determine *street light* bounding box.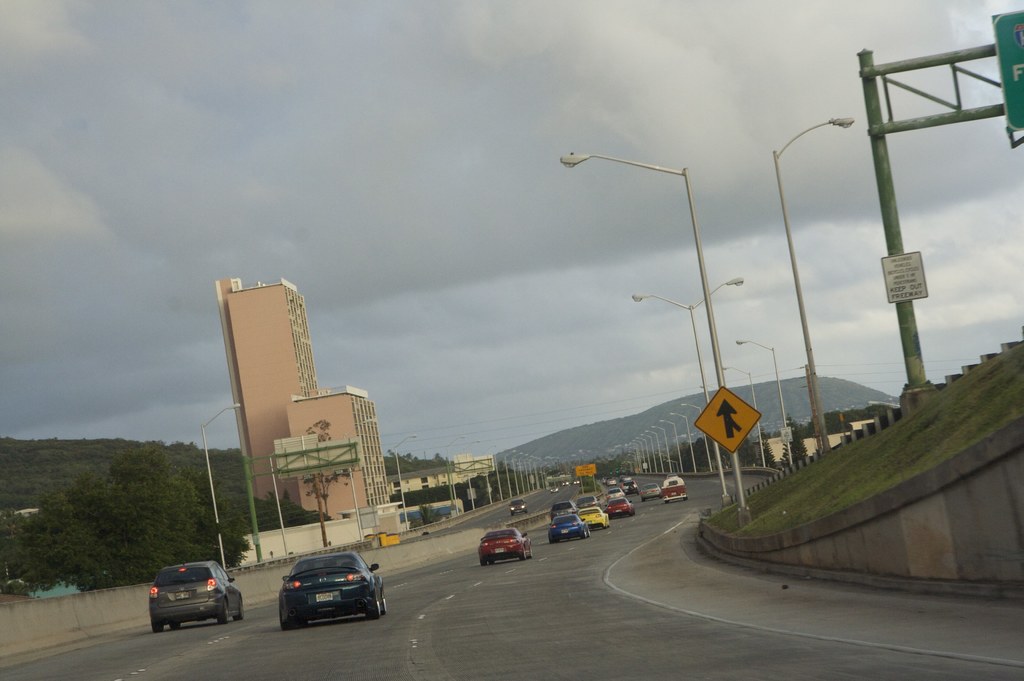
Determined: rect(394, 433, 413, 532).
